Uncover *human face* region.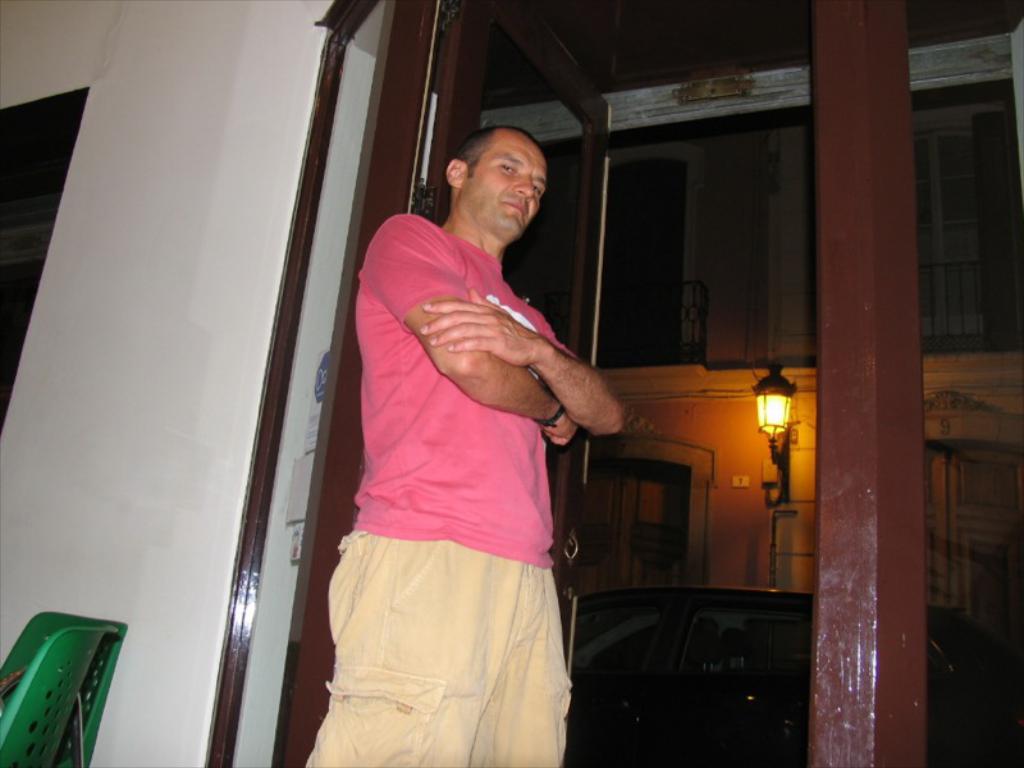
Uncovered: {"left": 462, "top": 131, "right": 544, "bottom": 234}.
